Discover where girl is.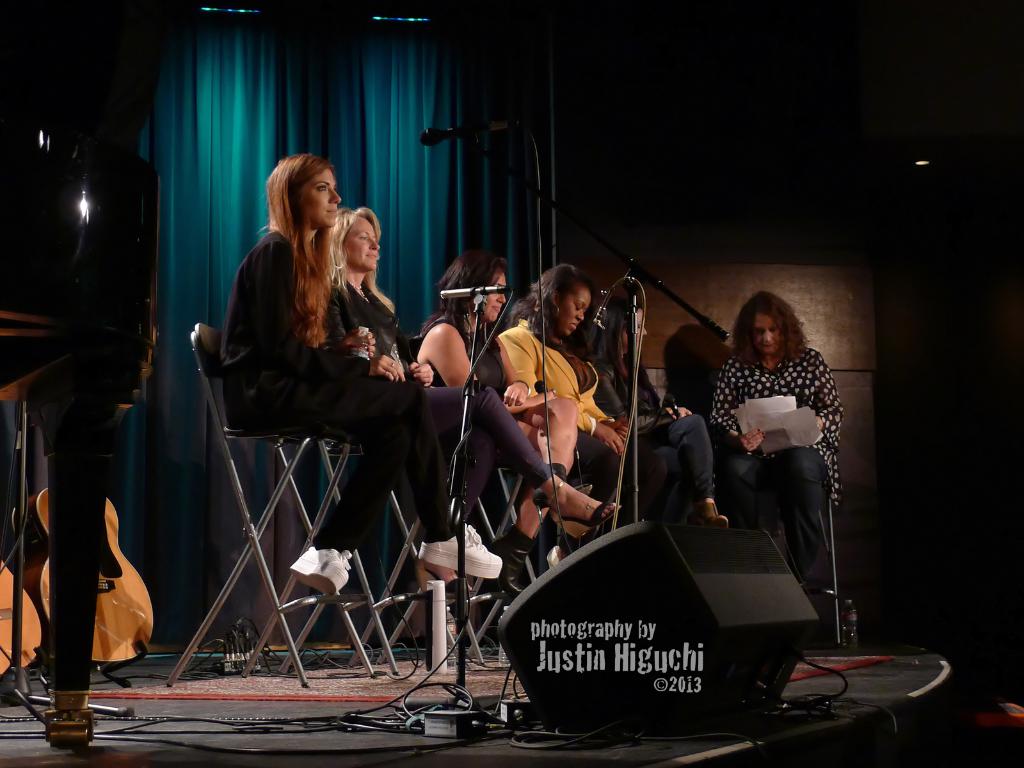
Discovered at bbox=(221, 152, 500, 595).
